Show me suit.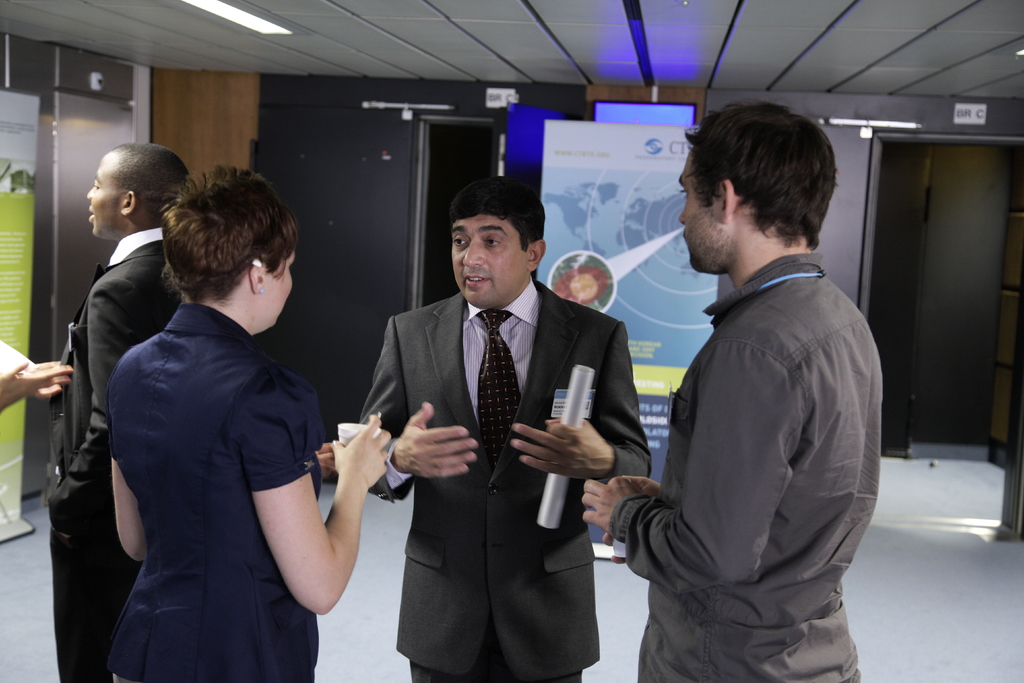
suit is here: [left=325, top=234, right=644, bottom=647].
